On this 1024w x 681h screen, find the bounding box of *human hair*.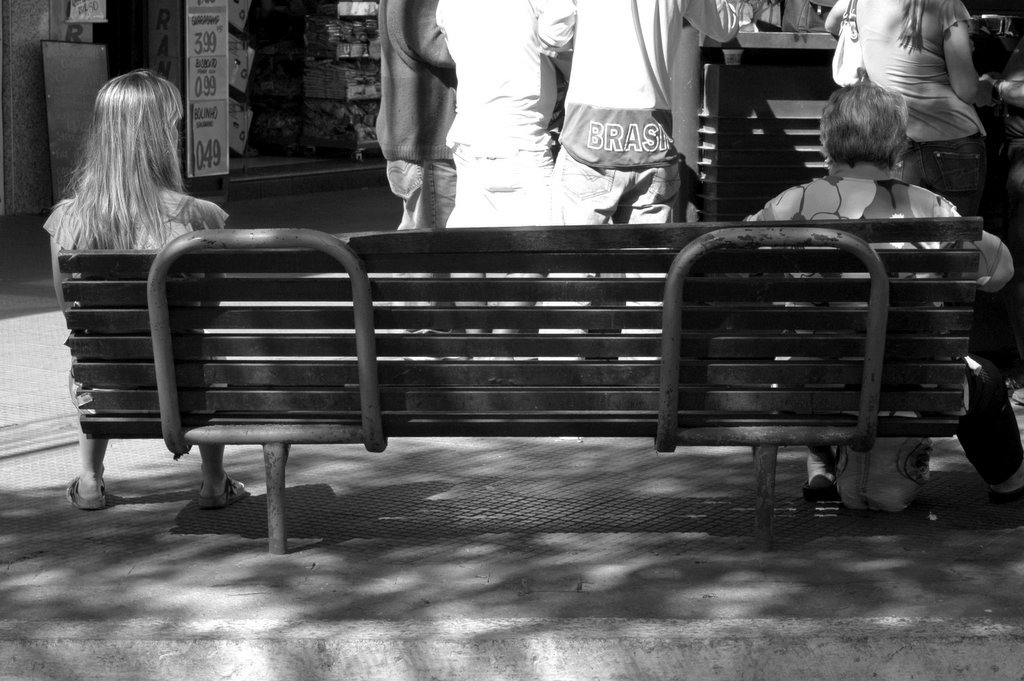
Bounding box: {"x1": 63, "y1": 60, "x2": 194, "y2": 253}.
